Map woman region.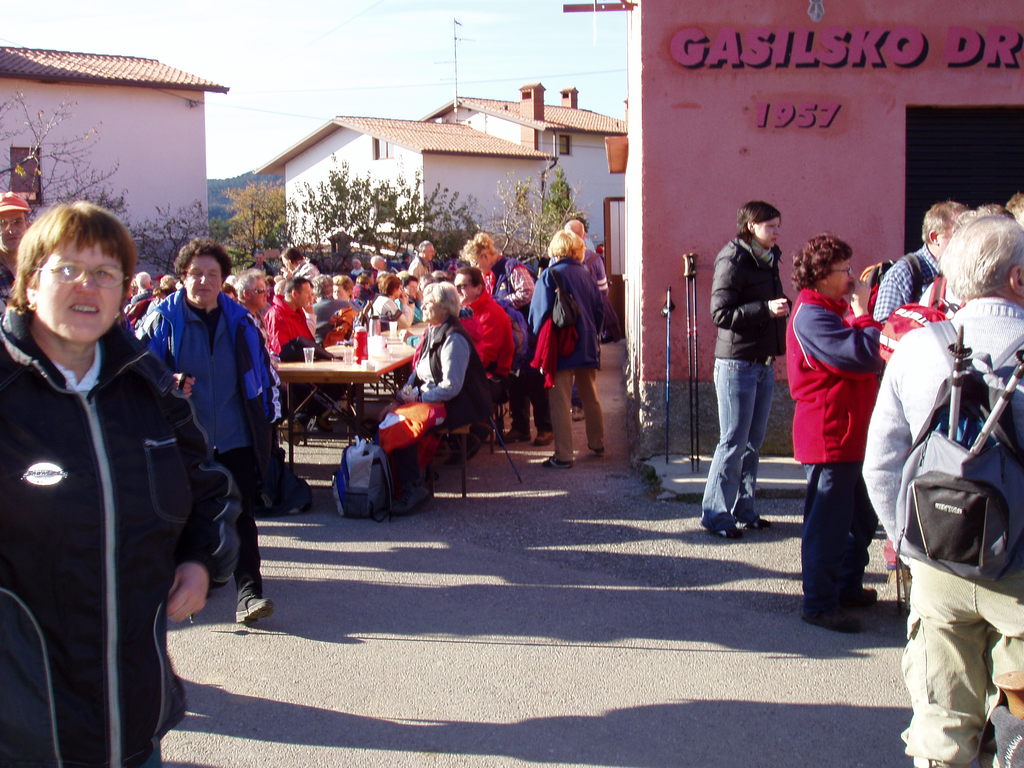
Mapped to {"left": 692, "top": 193, "right": 803, "bottom": 542}.
